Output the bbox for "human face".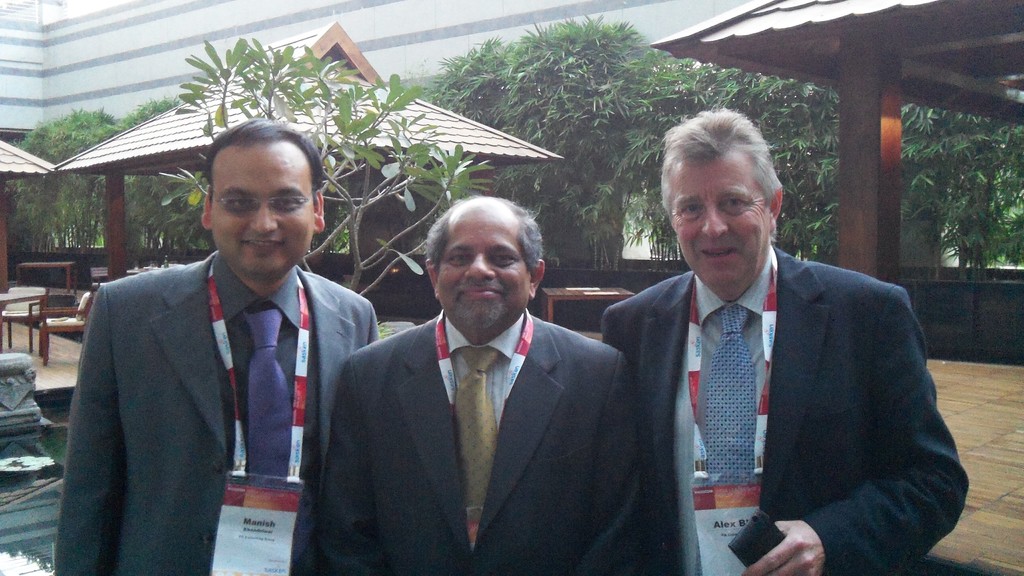
left=424, top=200, right=524, bottom=335.
